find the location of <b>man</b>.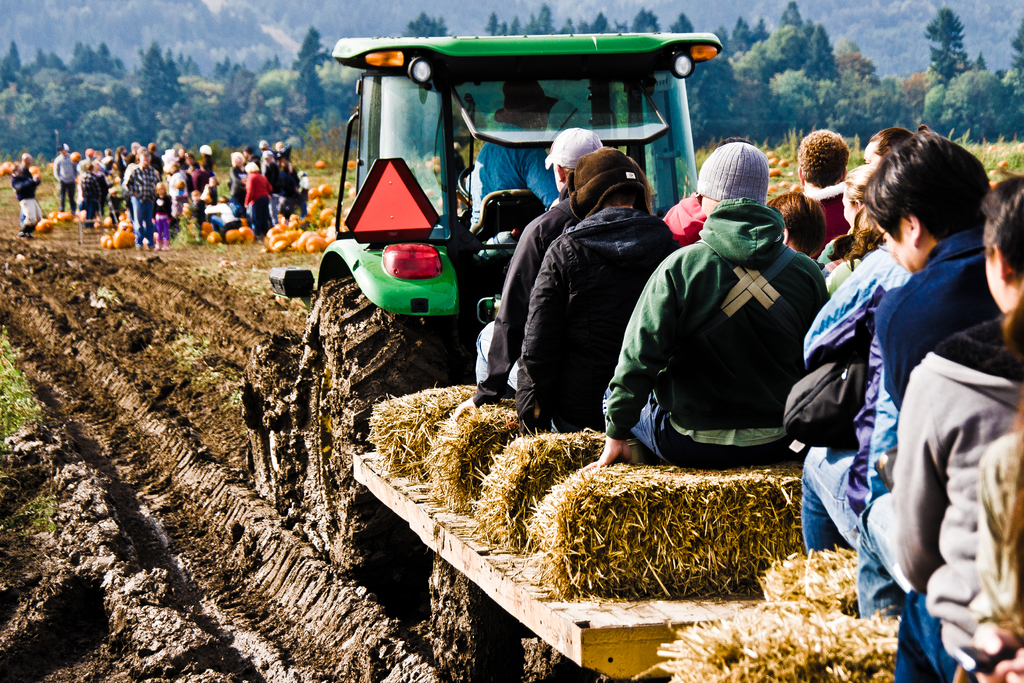
Location: bbox=(579, 140, 825, 470).
